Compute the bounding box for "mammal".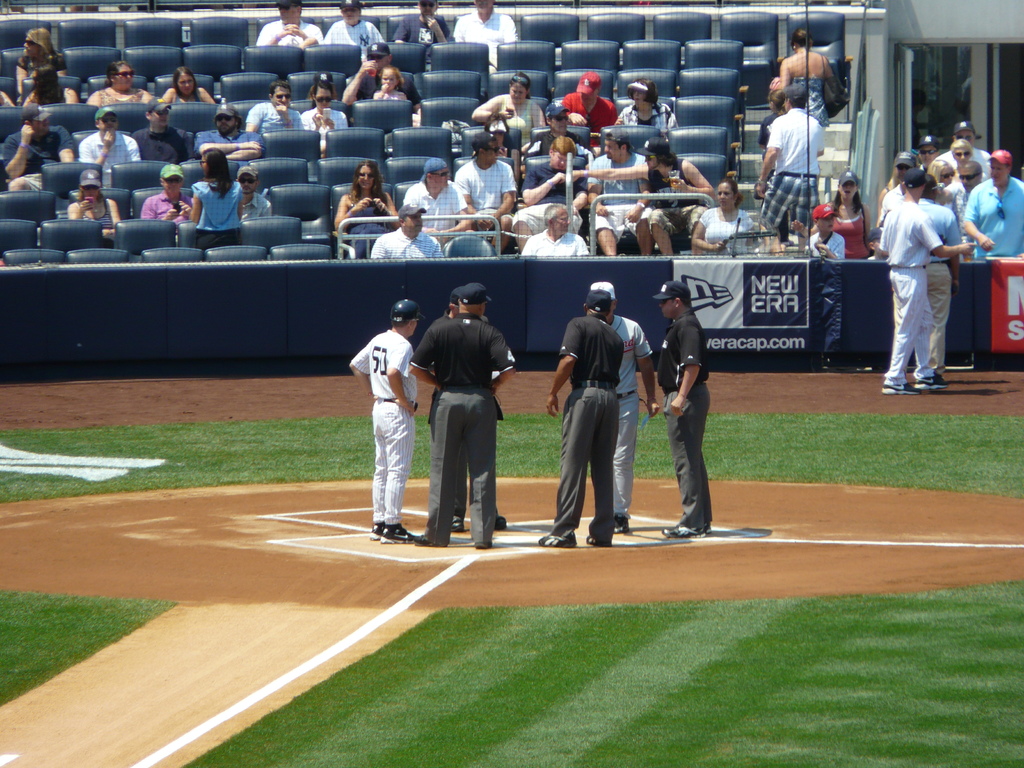
locate(81, 104, 141, 183).
